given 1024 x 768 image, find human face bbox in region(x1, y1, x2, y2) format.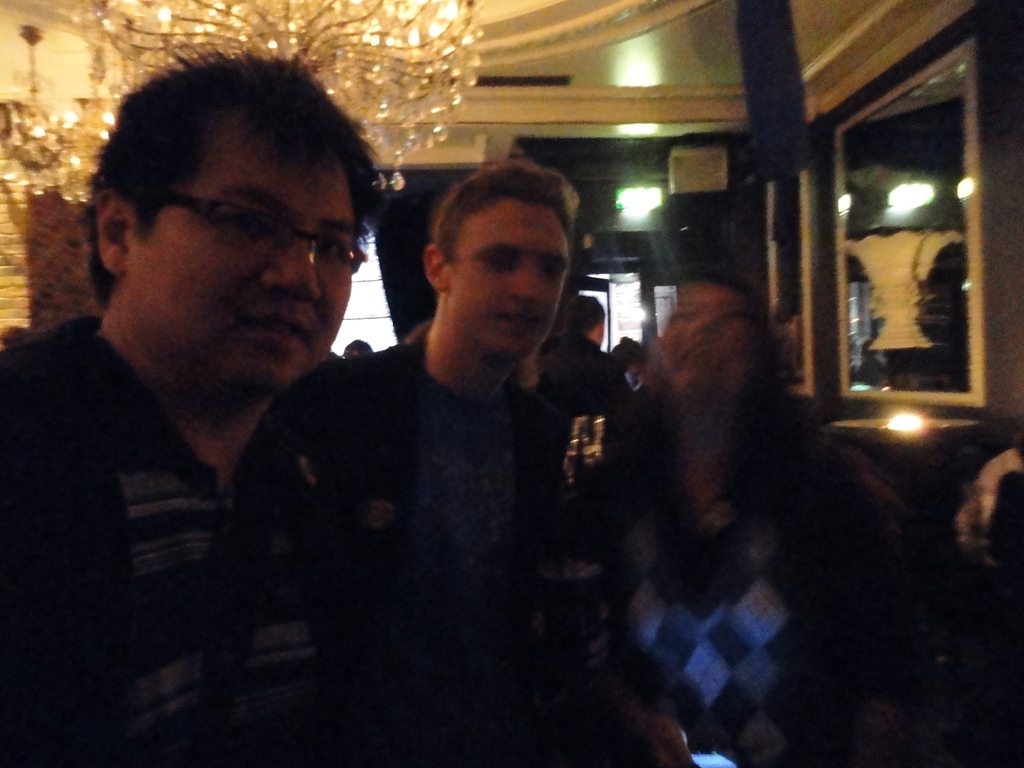
region(452, 209, 570, 365).
